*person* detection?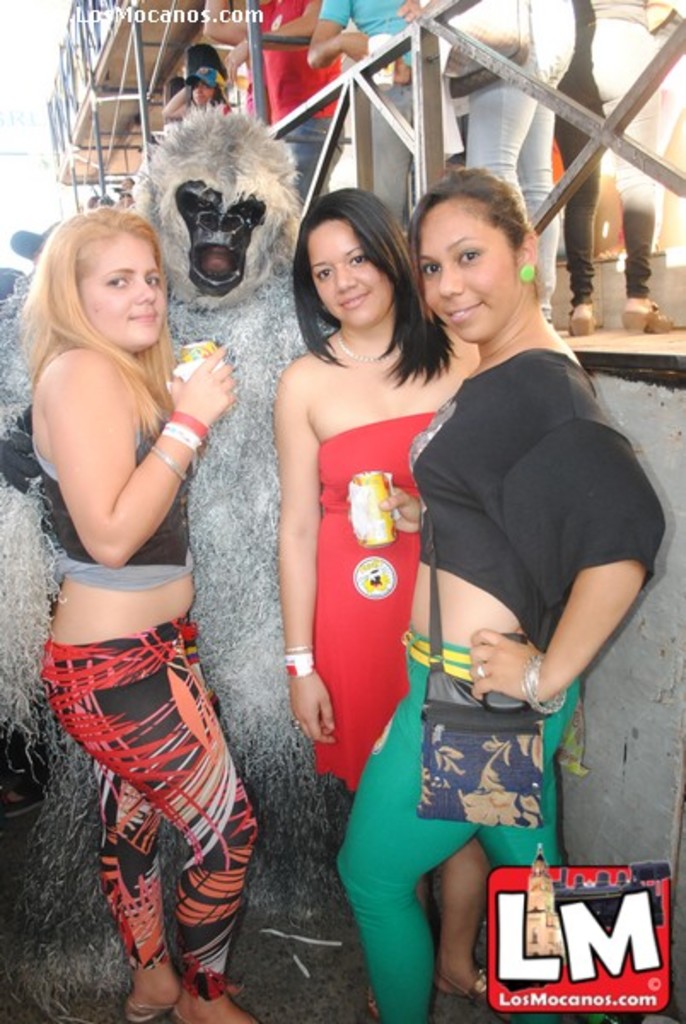
crop(14, 200, 258, 1022)
